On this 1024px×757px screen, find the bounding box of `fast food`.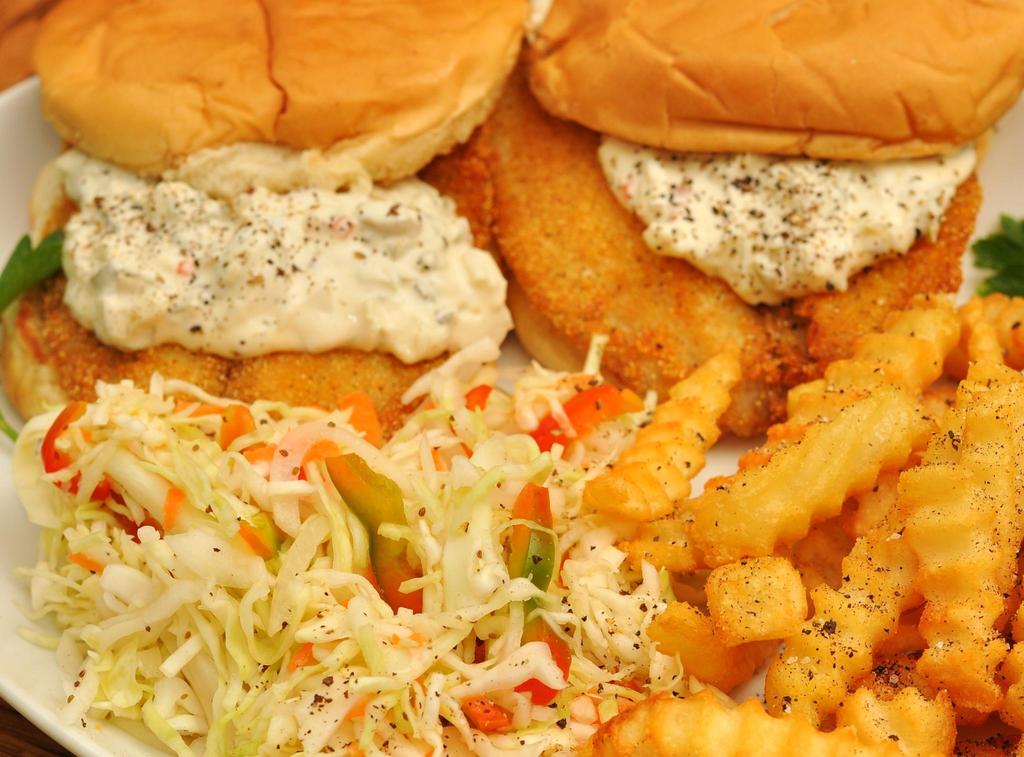
Bounding box: <bbox>70, 0, 1014, 740</bbox>.
